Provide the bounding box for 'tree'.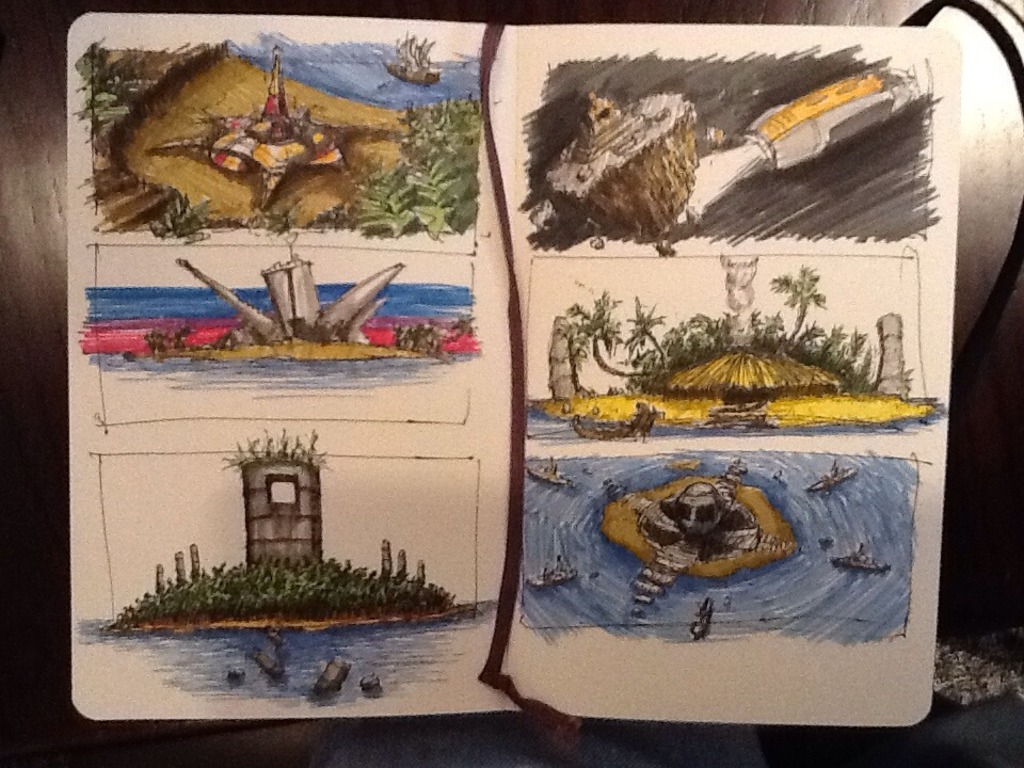
x1=566, y1=288, x2=645, y2=386.
